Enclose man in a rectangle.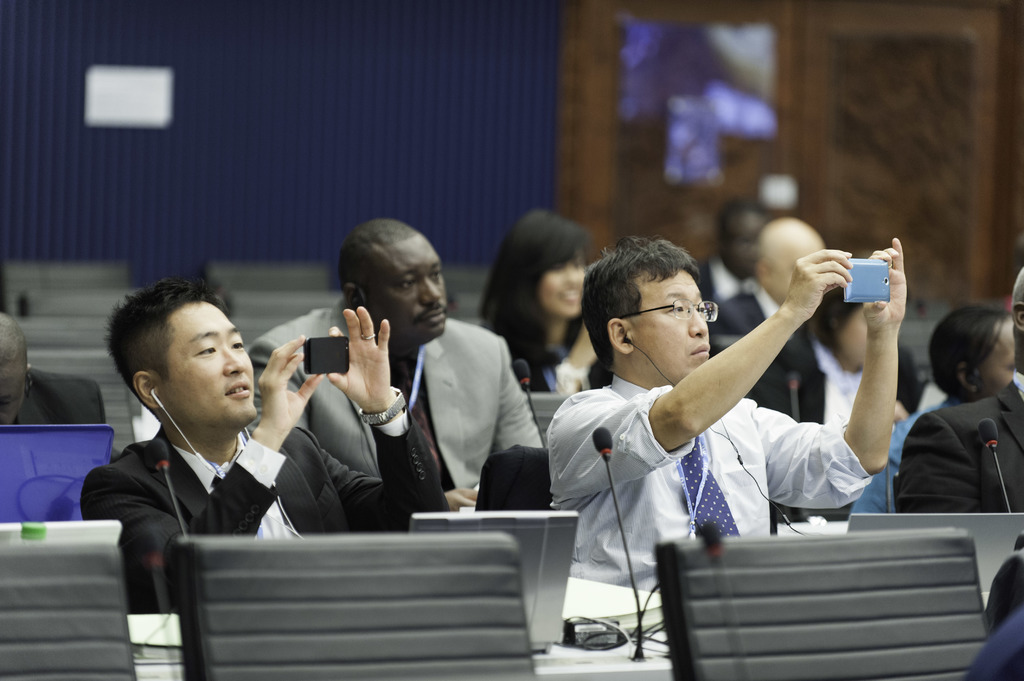
718,218,826,337.
